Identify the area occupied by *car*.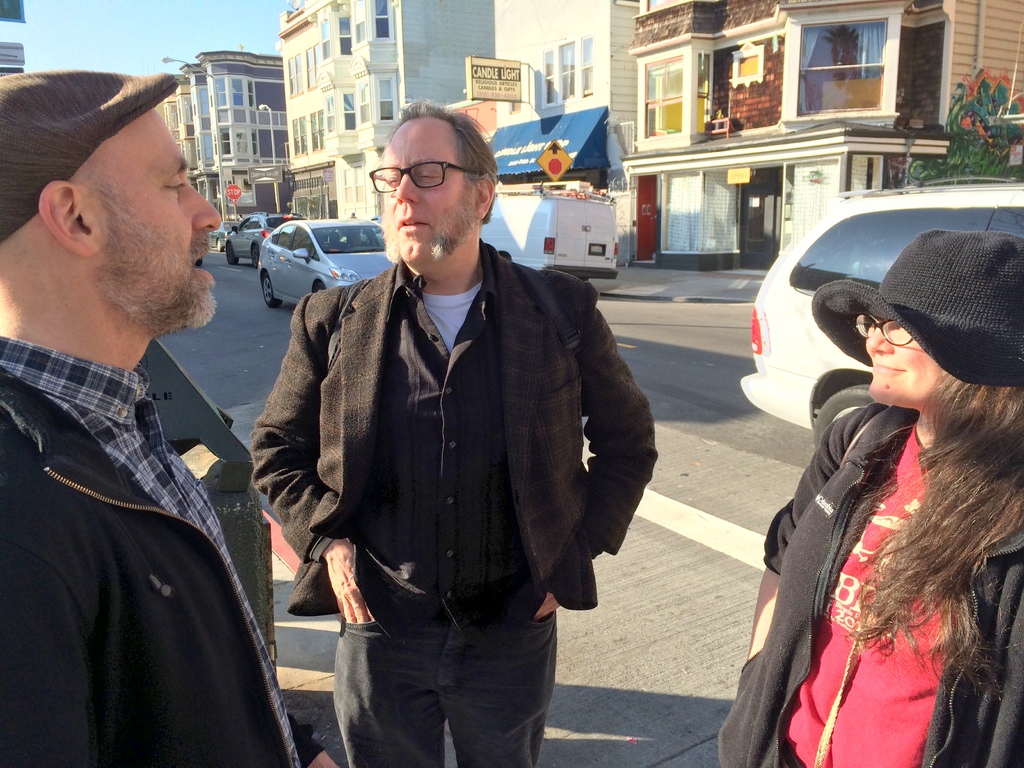
Area: Rect(259, 218, 396, 305).
